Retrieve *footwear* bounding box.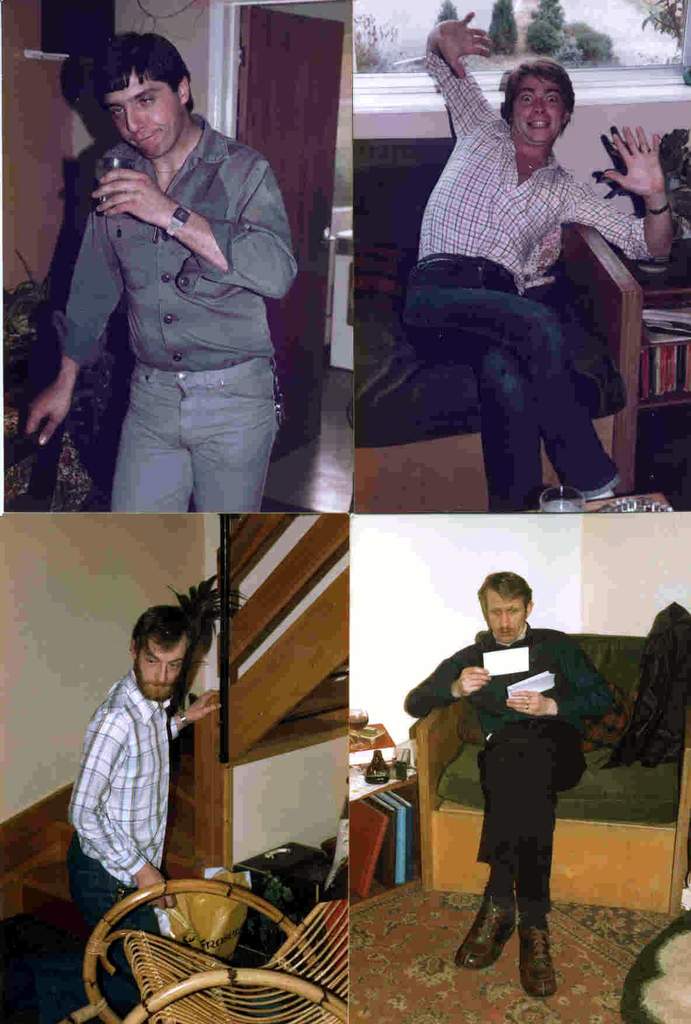
Bounding box: locate(516, 922, 561, 998).
